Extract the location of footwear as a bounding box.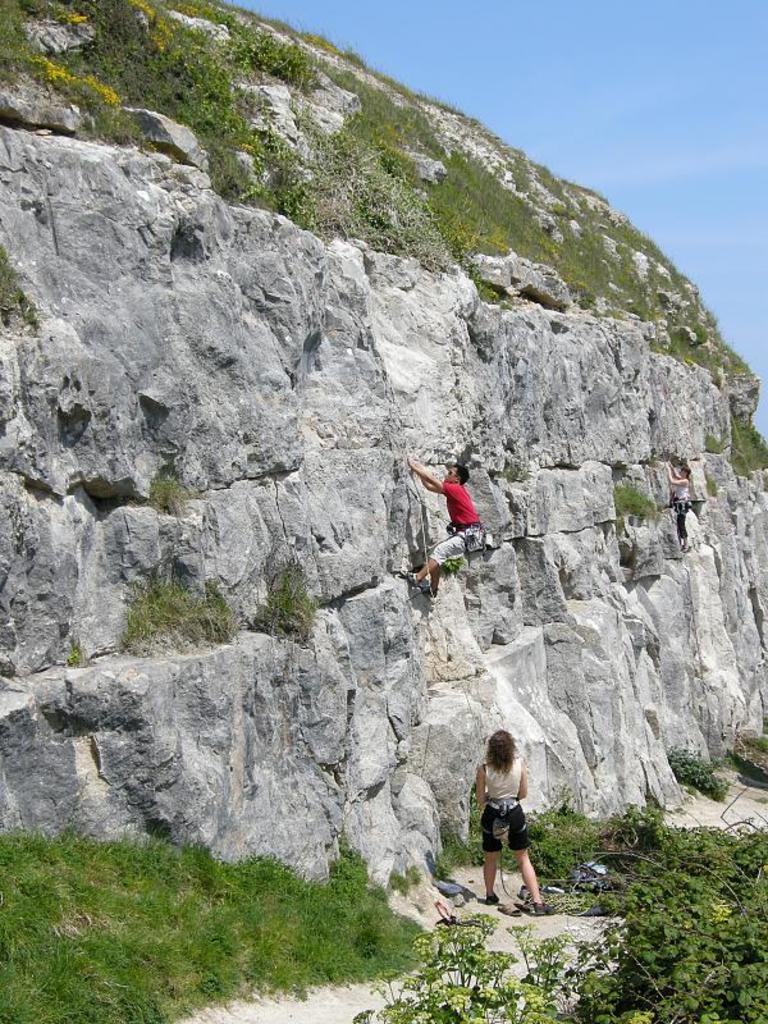
419 584 435 600.
